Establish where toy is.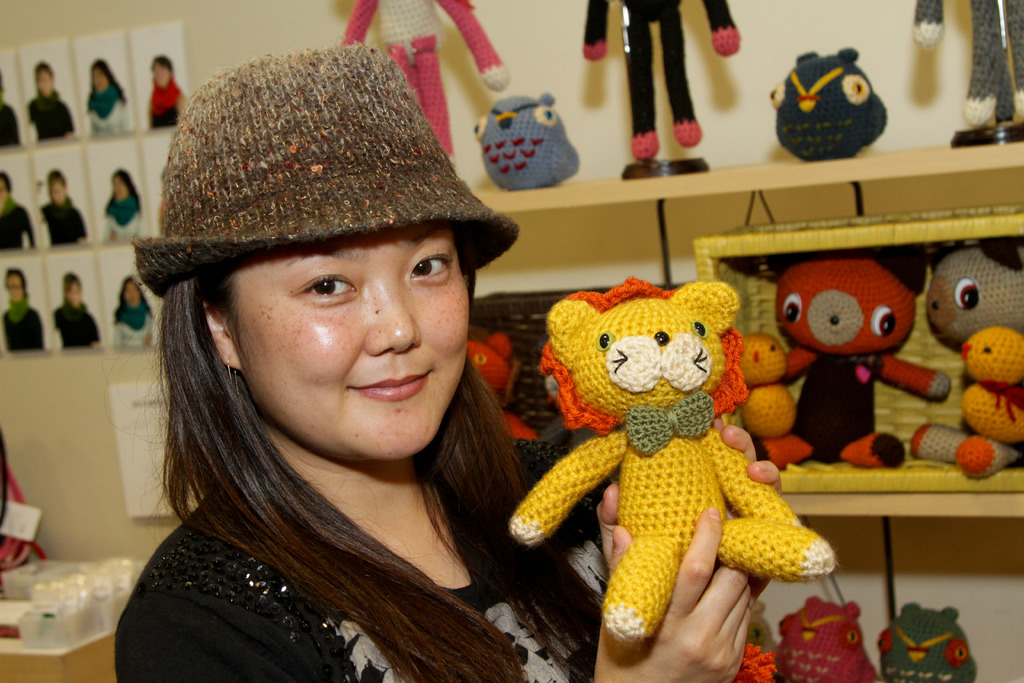
Established at [917, 241, 1023, 477].
